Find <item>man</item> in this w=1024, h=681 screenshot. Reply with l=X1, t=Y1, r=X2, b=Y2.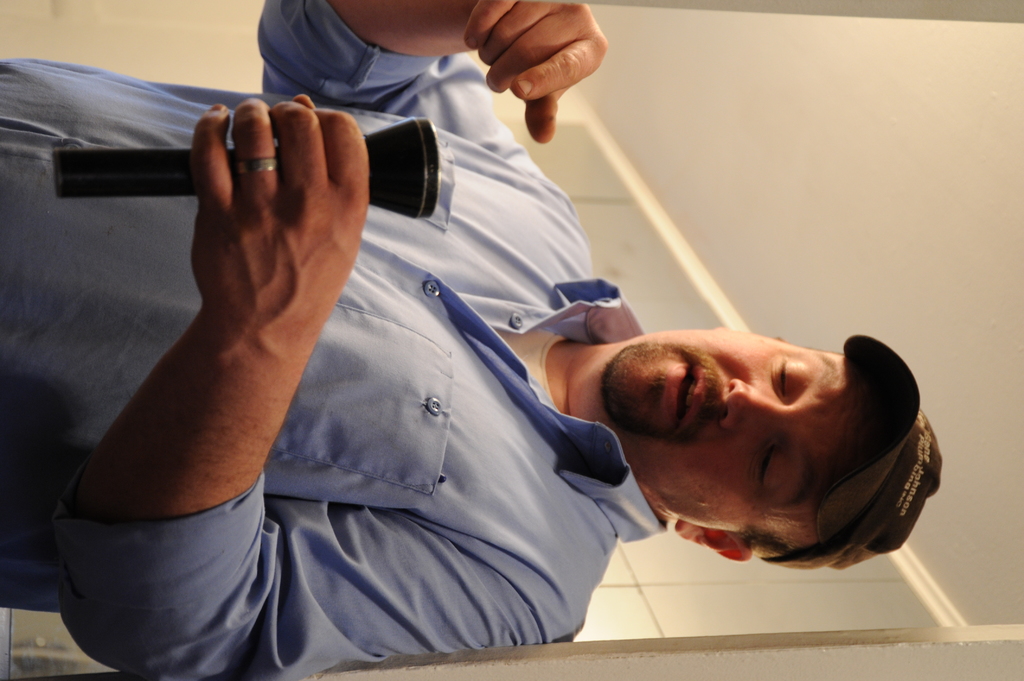
l=0, t=56, r=899, b=633.
